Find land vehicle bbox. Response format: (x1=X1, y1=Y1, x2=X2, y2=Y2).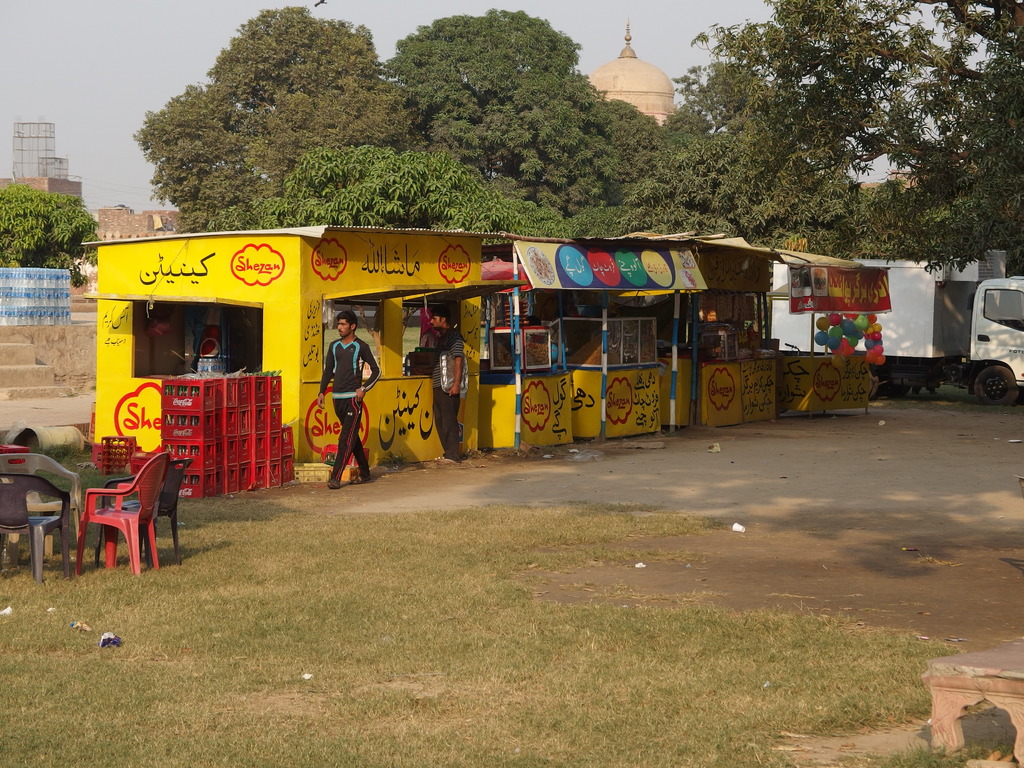
(x1=755, y1=272, x2=1023, y2=411).
